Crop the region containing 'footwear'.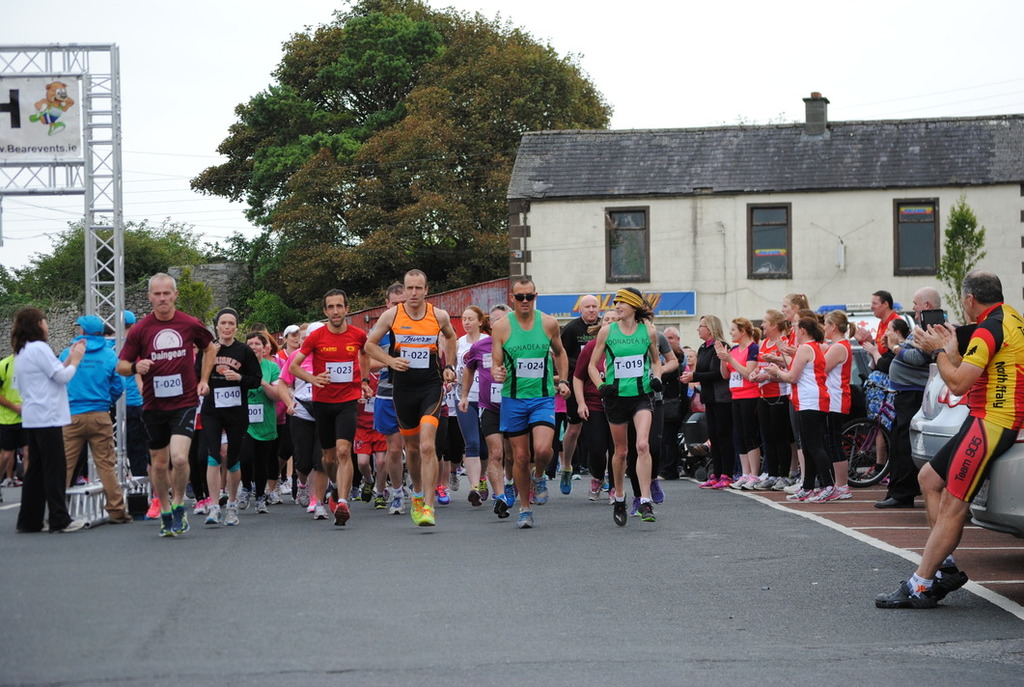
Crop region: (left=588, top=475, right=602, bottom=501).
